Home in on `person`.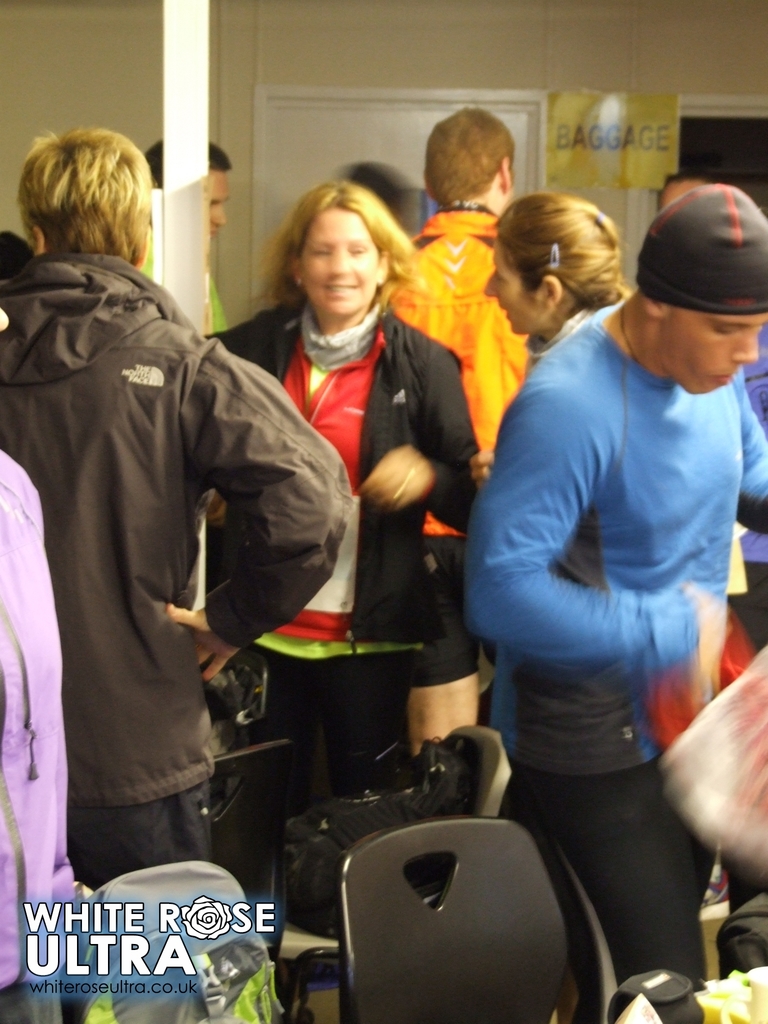
Homed in at detection(387, 101, 530, 762).
